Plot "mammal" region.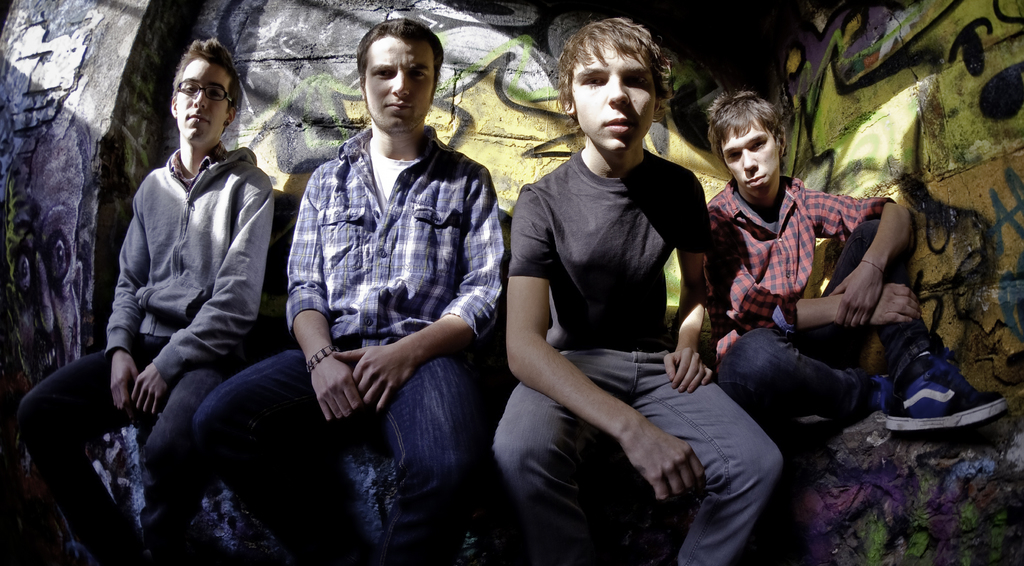
Plotted at bbox=[188, 18, 506, 565].
